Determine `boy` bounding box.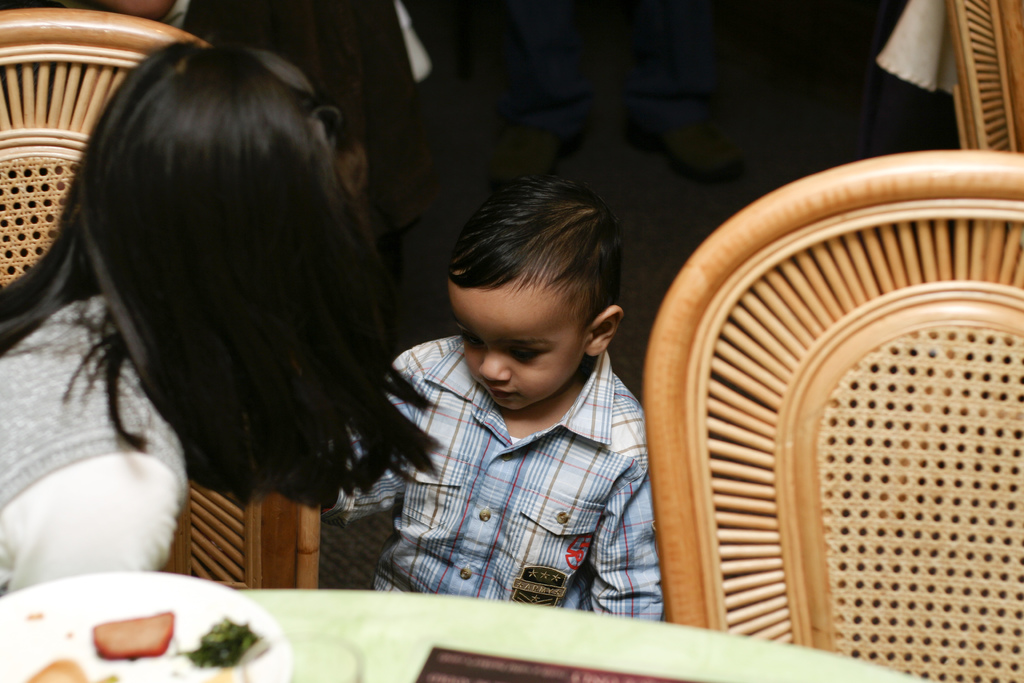
Determined: [317, 172, 670, 625].
